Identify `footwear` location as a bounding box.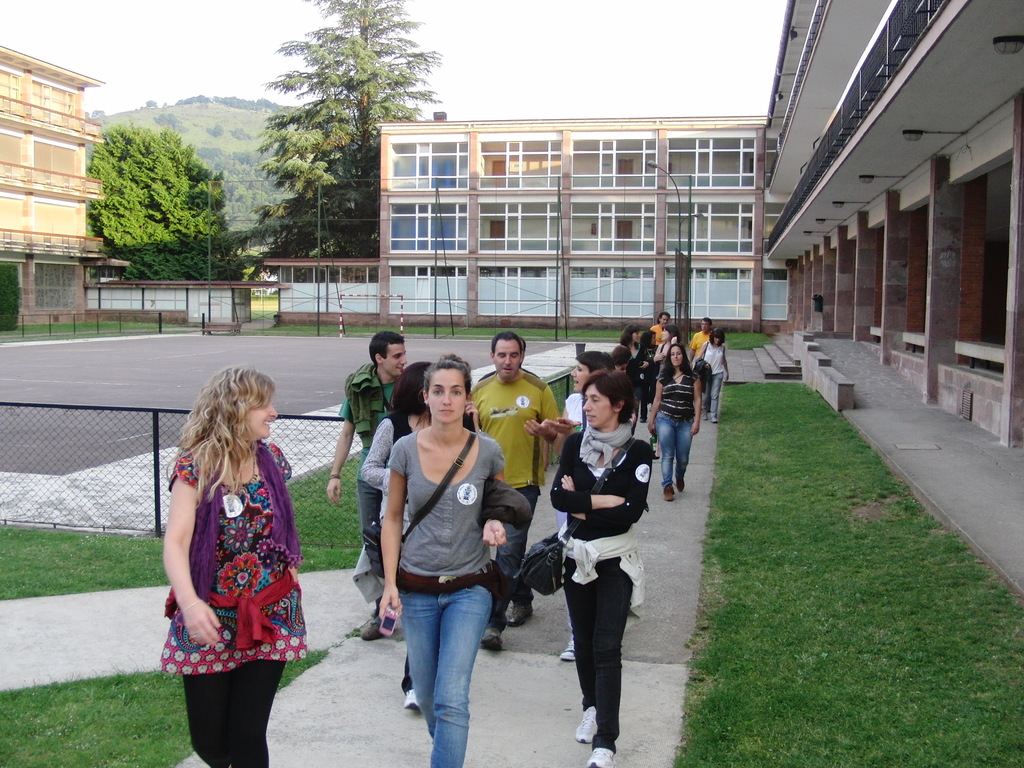
BBox(404, 691, 415, 707).
